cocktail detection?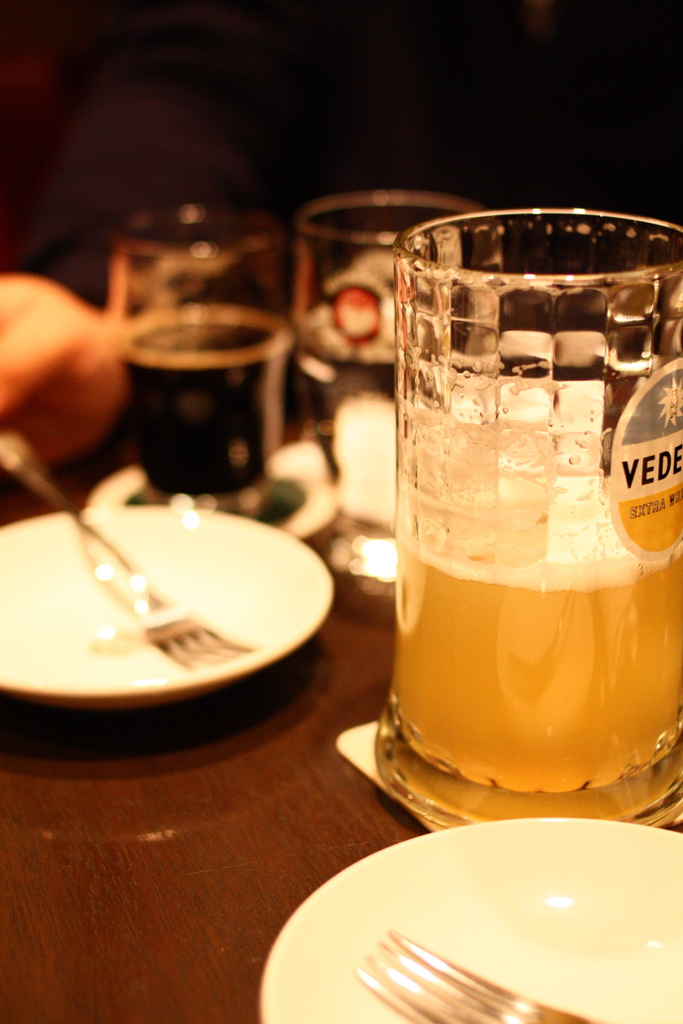
locate(106, 194, 308, 507)
